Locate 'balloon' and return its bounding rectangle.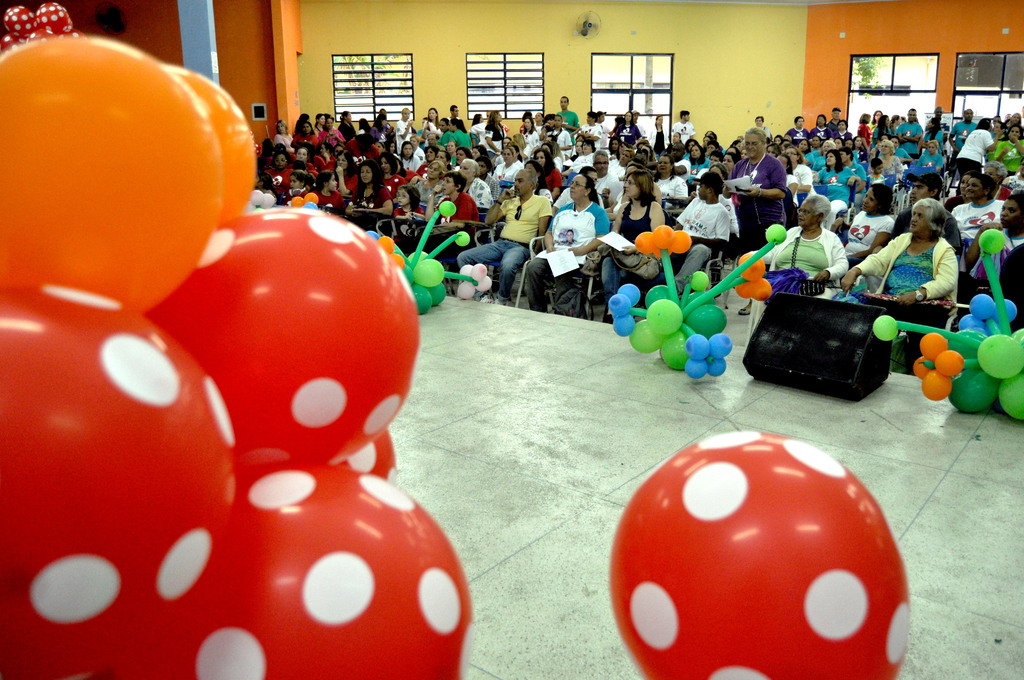
{"x1": 650, "y1": 246, "x2": 666, "y2": 261}.
